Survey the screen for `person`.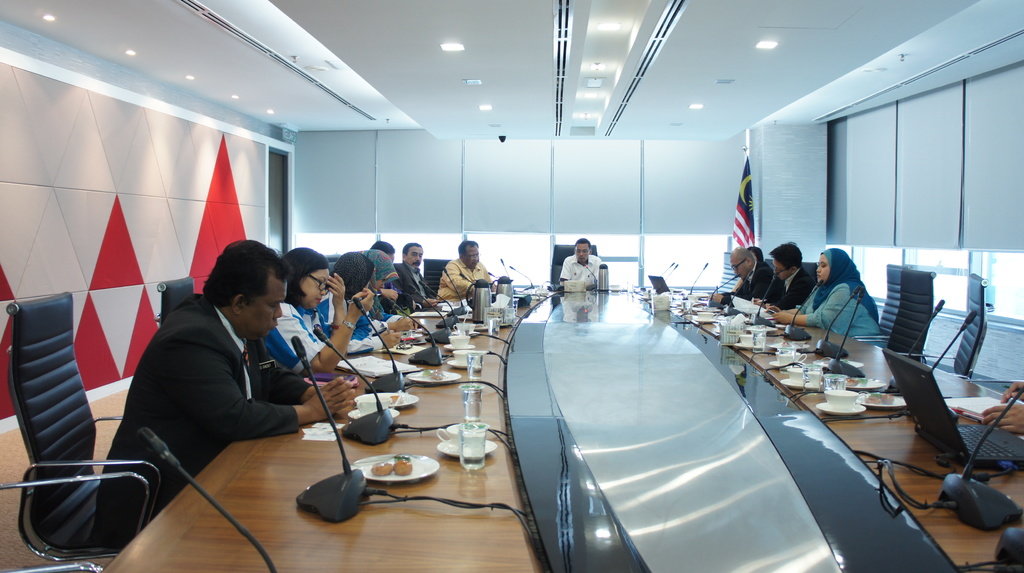
Survey found: l=283, t=242, r=378, b=395.
